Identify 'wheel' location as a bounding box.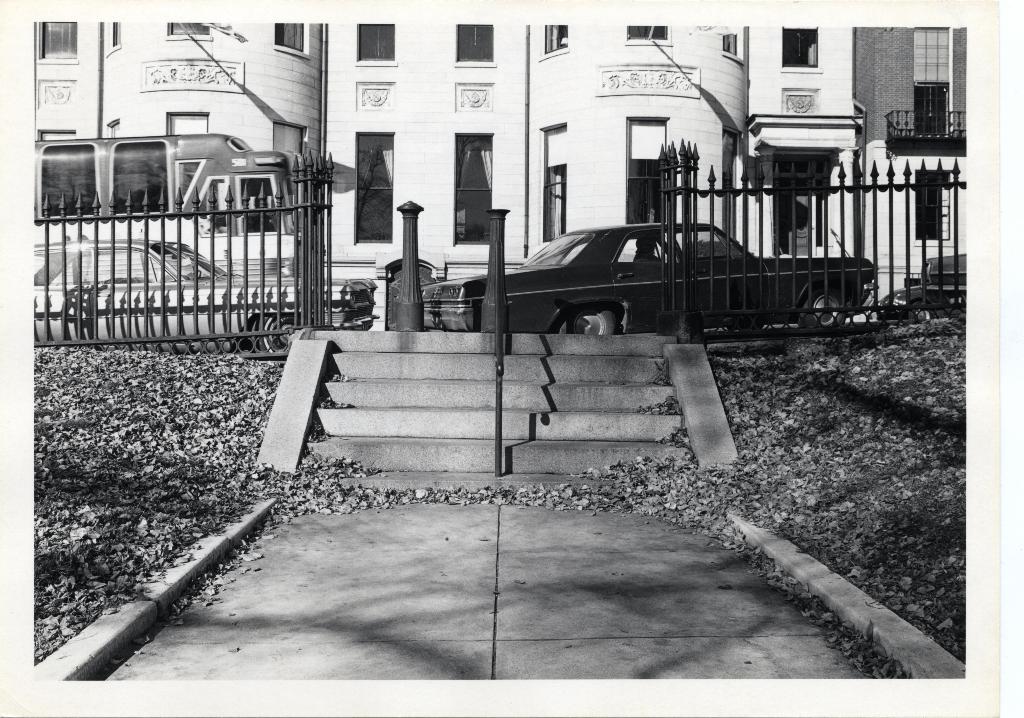
(252, 315, 308, 356).
